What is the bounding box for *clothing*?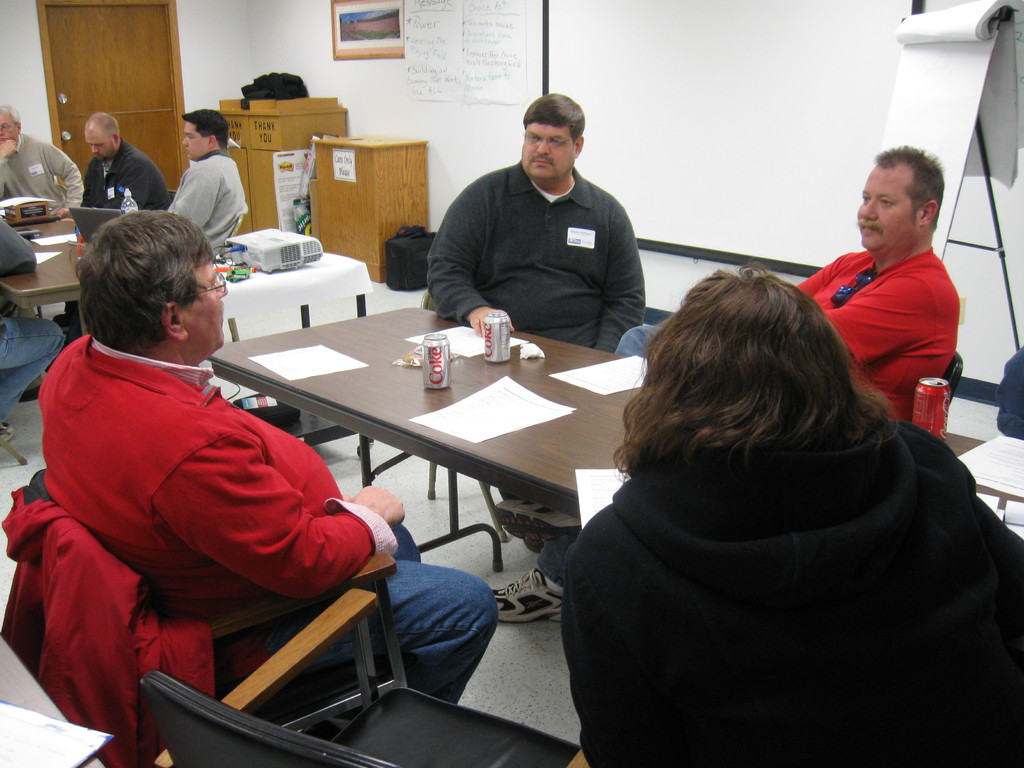
x1=429 y1=161 x2=648 y2=543.
